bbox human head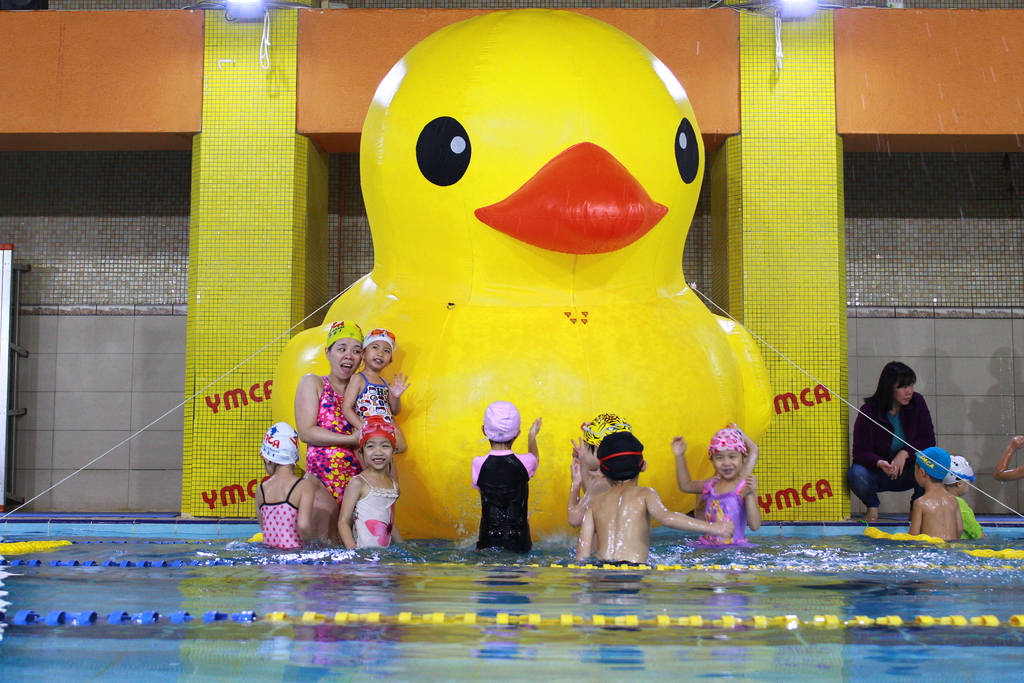
left=941, top=457, right=973, bottom=496
